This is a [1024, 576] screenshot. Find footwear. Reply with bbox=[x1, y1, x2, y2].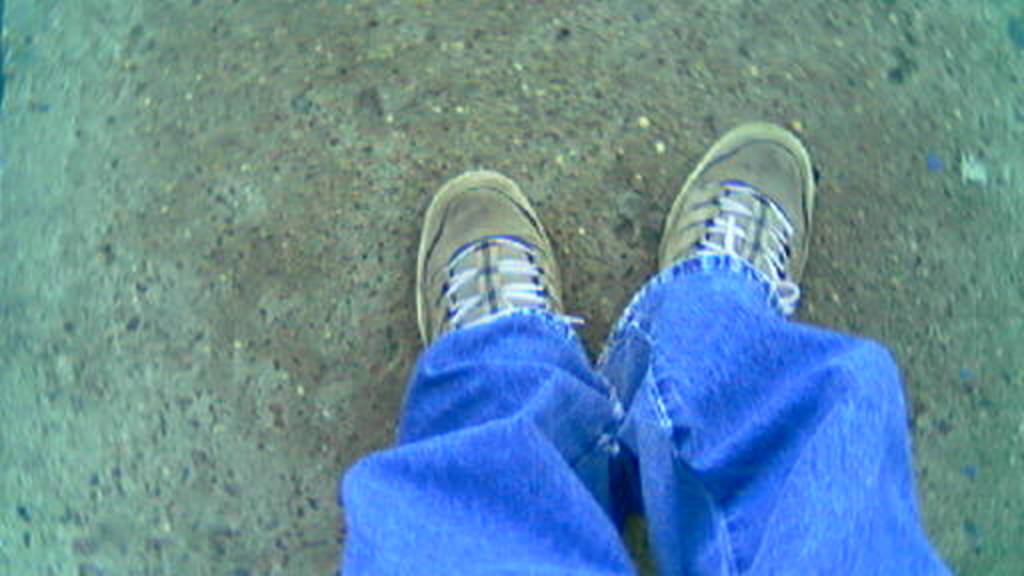
bbox=[418, 166, 584, 348].
